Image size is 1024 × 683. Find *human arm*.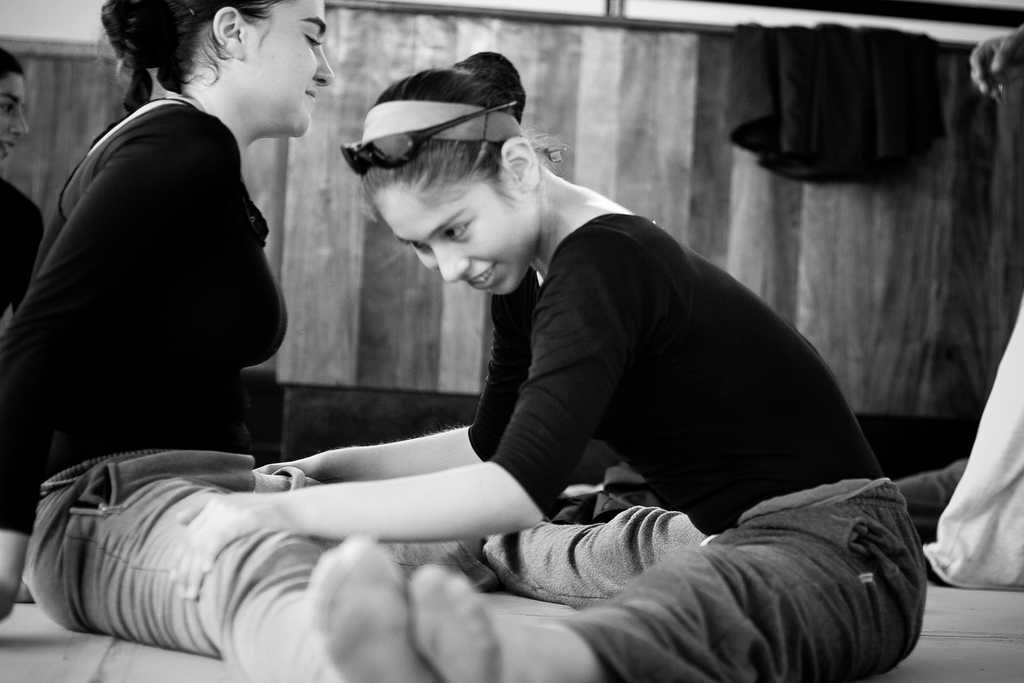
left=159, top=256, right=614, bottom=598.
